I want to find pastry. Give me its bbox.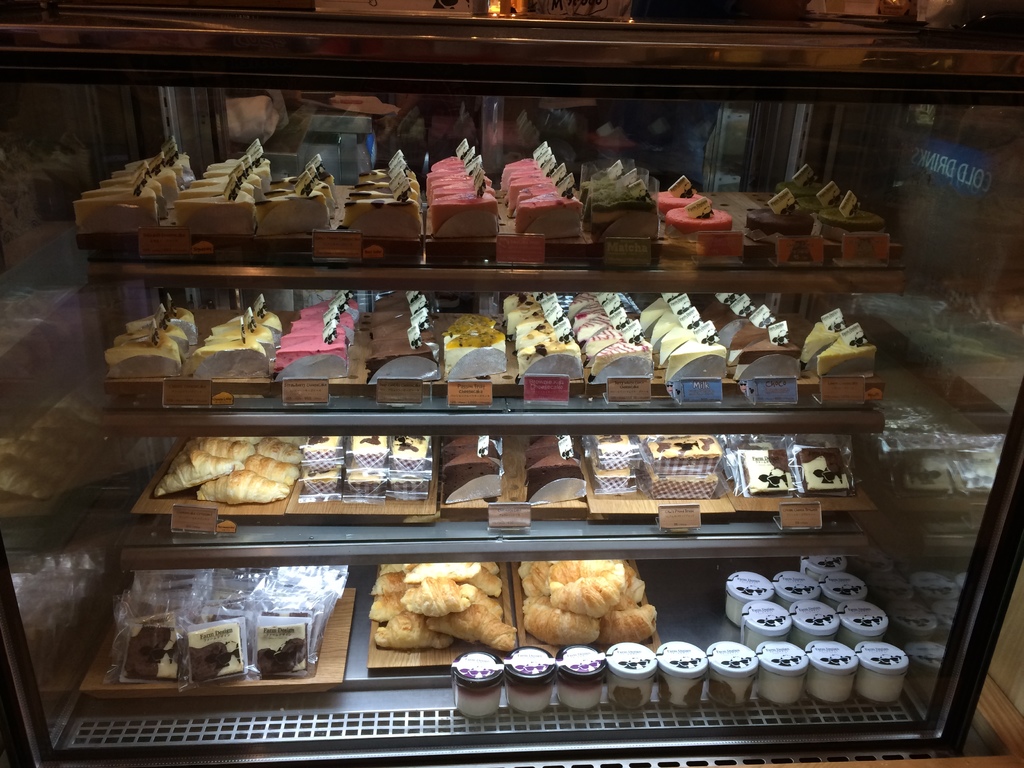
645,286,680,337.
